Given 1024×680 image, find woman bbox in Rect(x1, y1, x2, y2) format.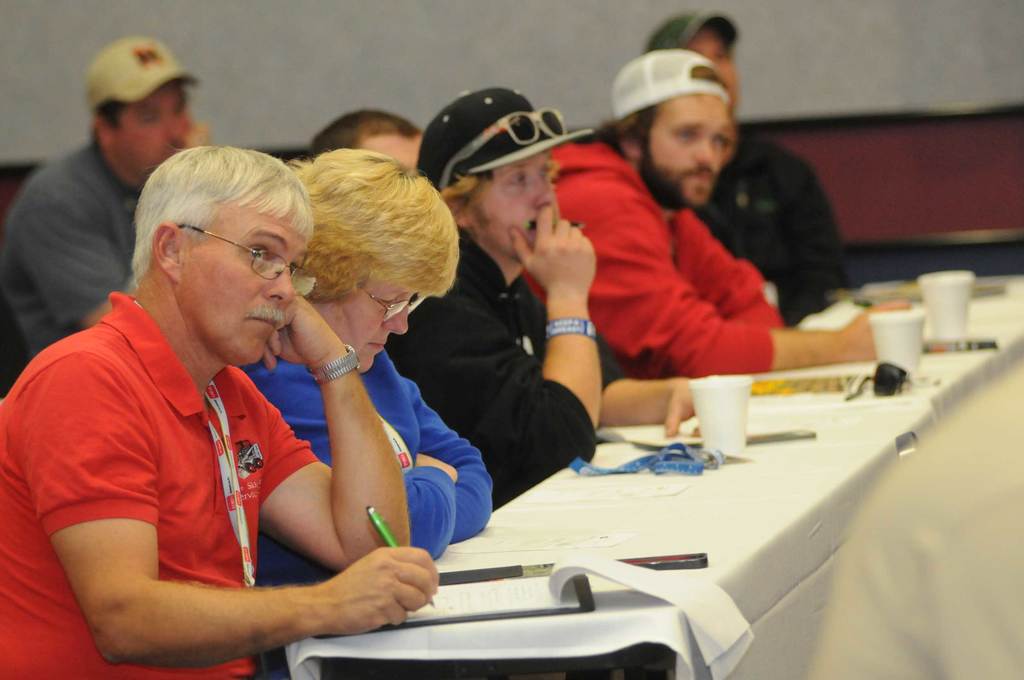
Rect(224, 140, 495, 631).
